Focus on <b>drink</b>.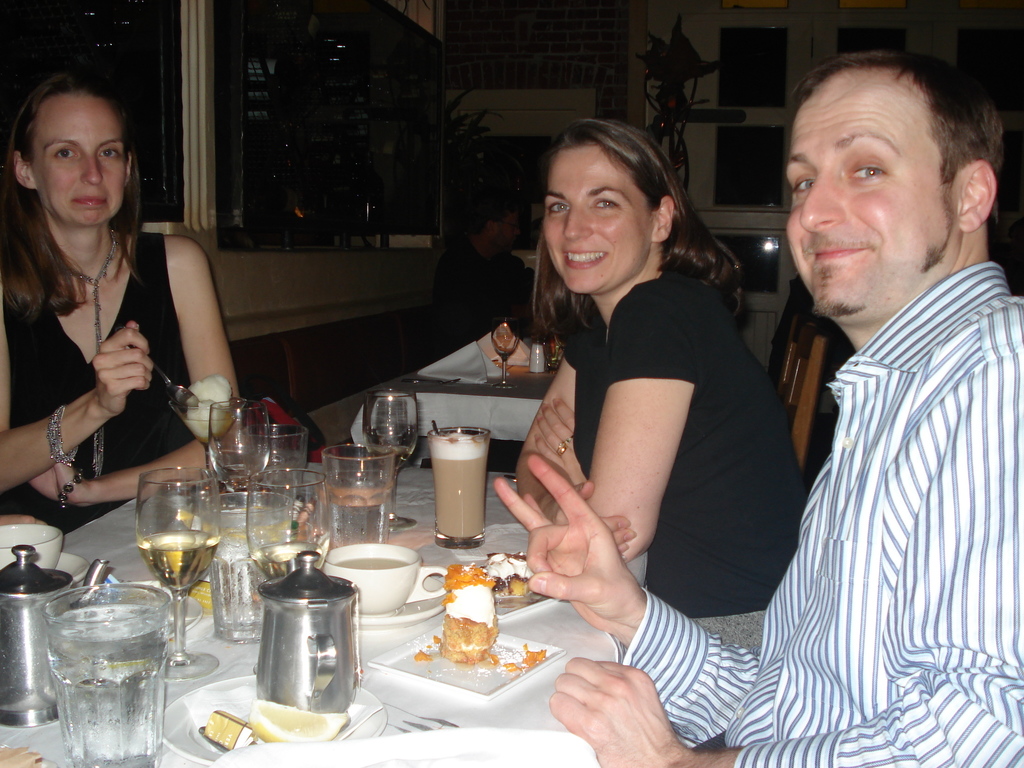
Focused at BBox(136, 526, 218, 594).
